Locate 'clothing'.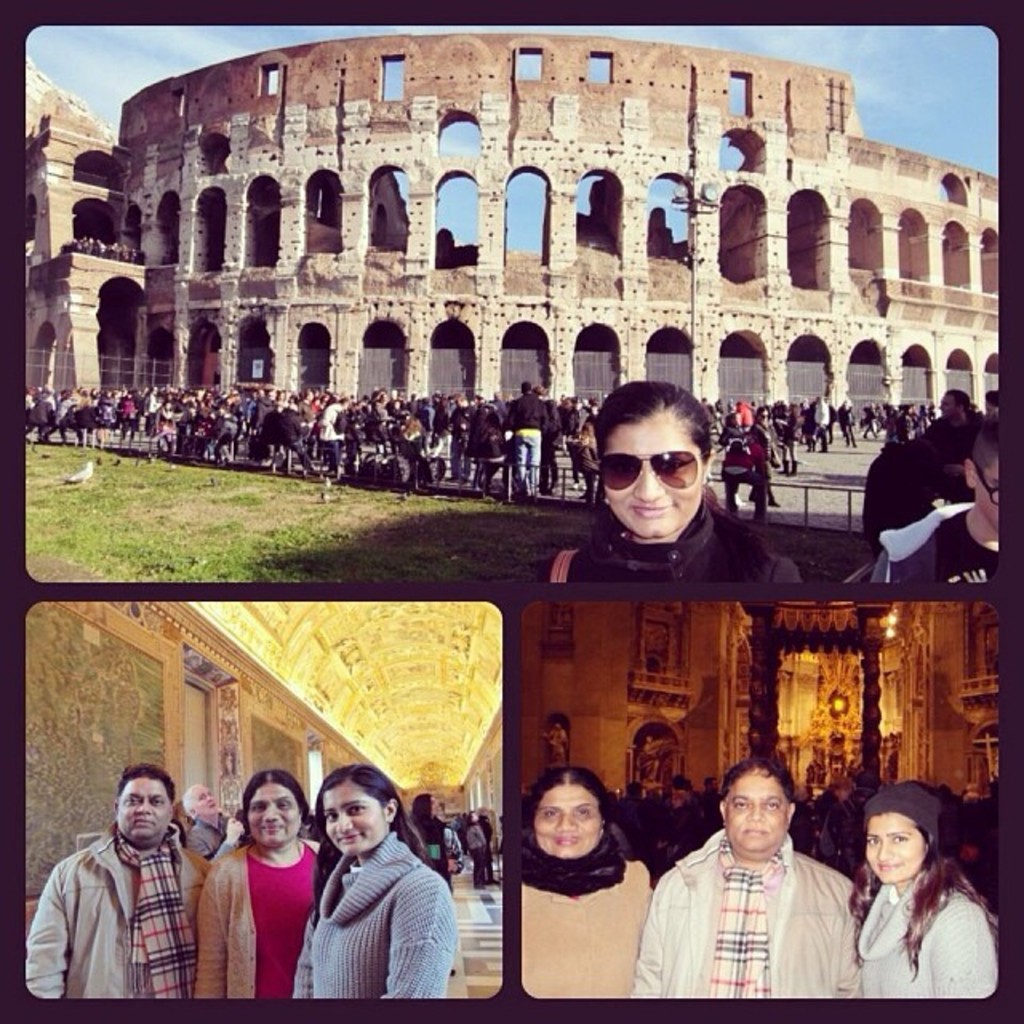
Bounding box: [x1=867, y1=496, x2=1005, y2=584].
